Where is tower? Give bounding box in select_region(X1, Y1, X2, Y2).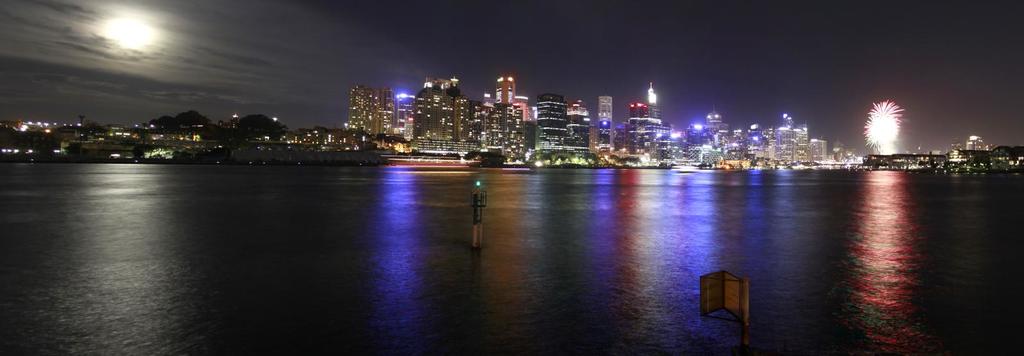
select_region(588, 99, 619, 157).
